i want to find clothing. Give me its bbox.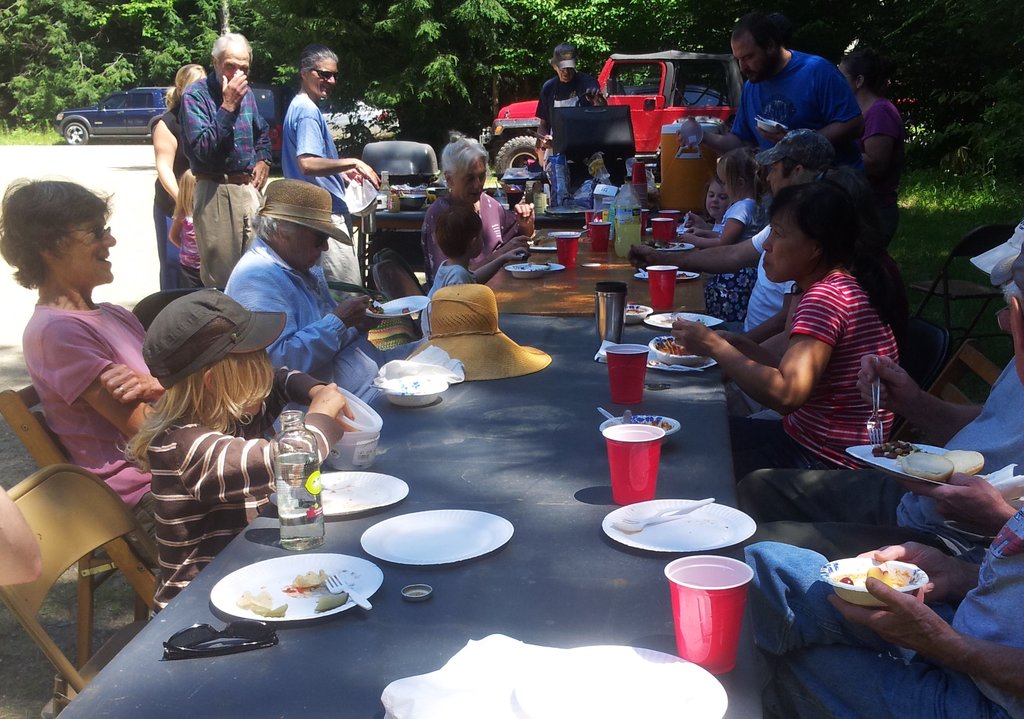
box=[731, 274, 899, 473].
